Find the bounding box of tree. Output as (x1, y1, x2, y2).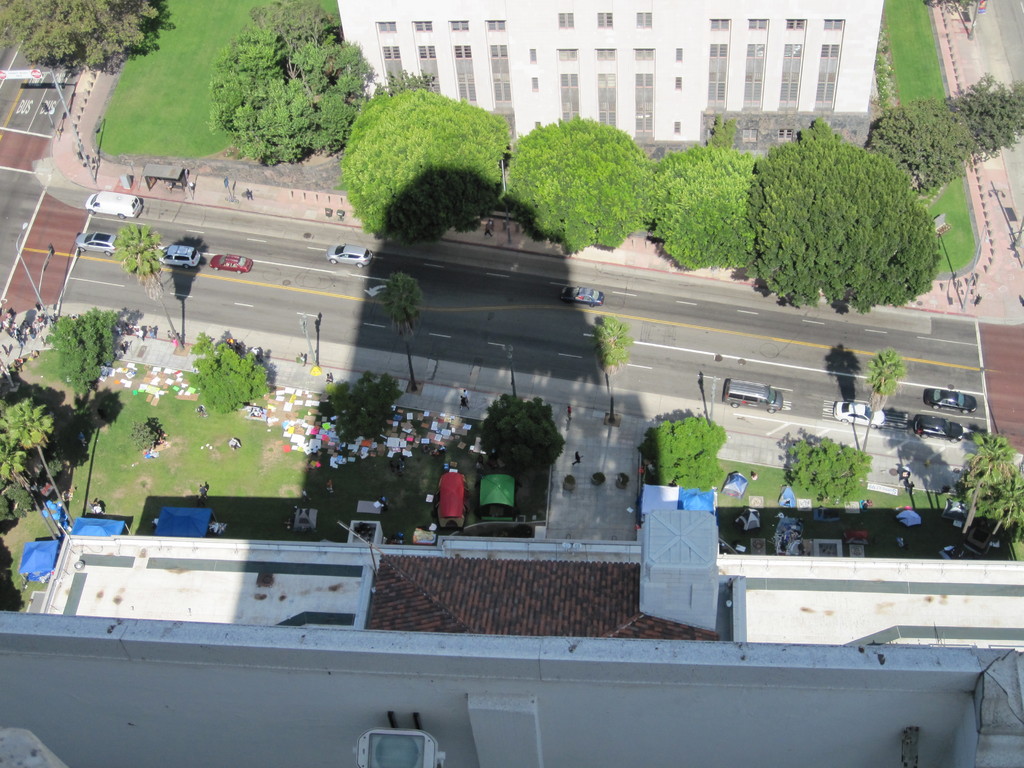
(44, 304, 124, 399).
